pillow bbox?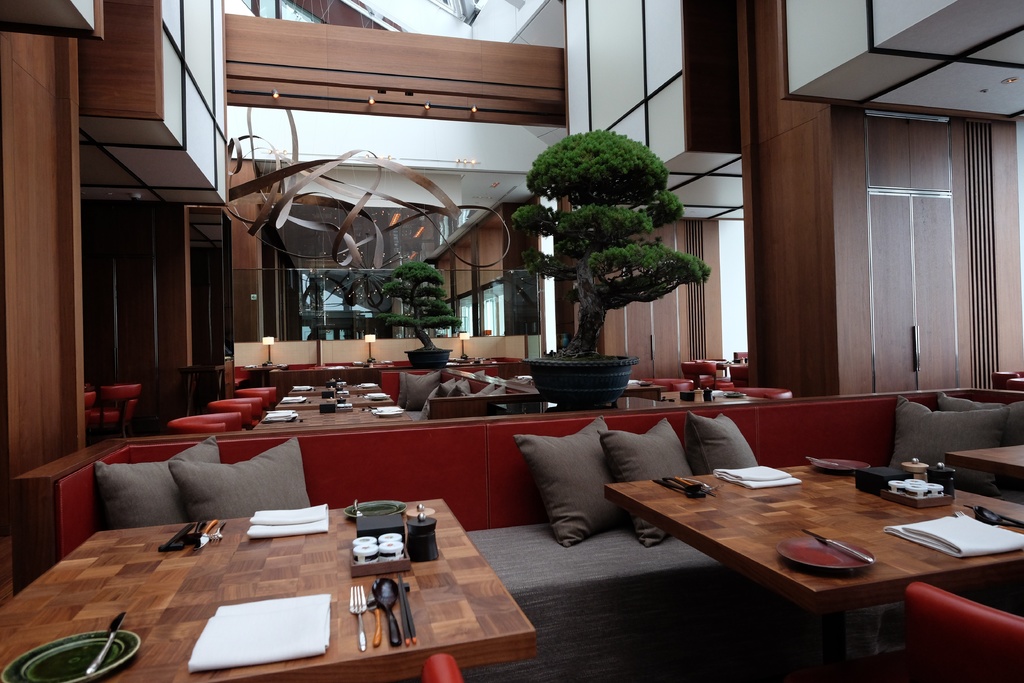
(x1=168, y1=439, x2=312, y2=524)
